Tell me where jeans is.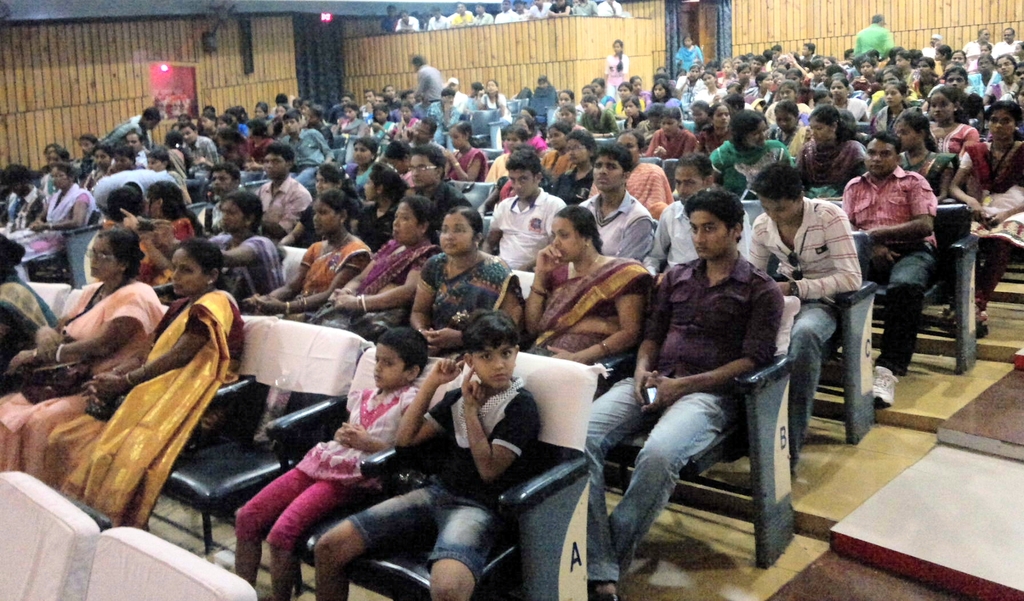
jeans is at region(785, 302, 838, 466).
